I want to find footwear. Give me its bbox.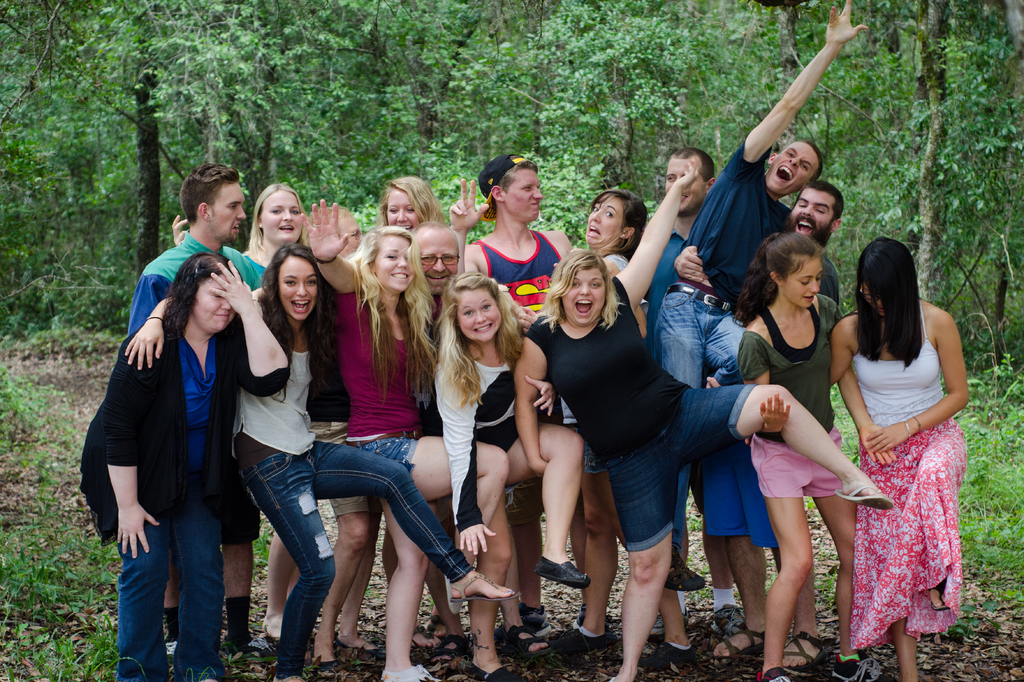
left=164, top=638, right=177, bottom=665.
